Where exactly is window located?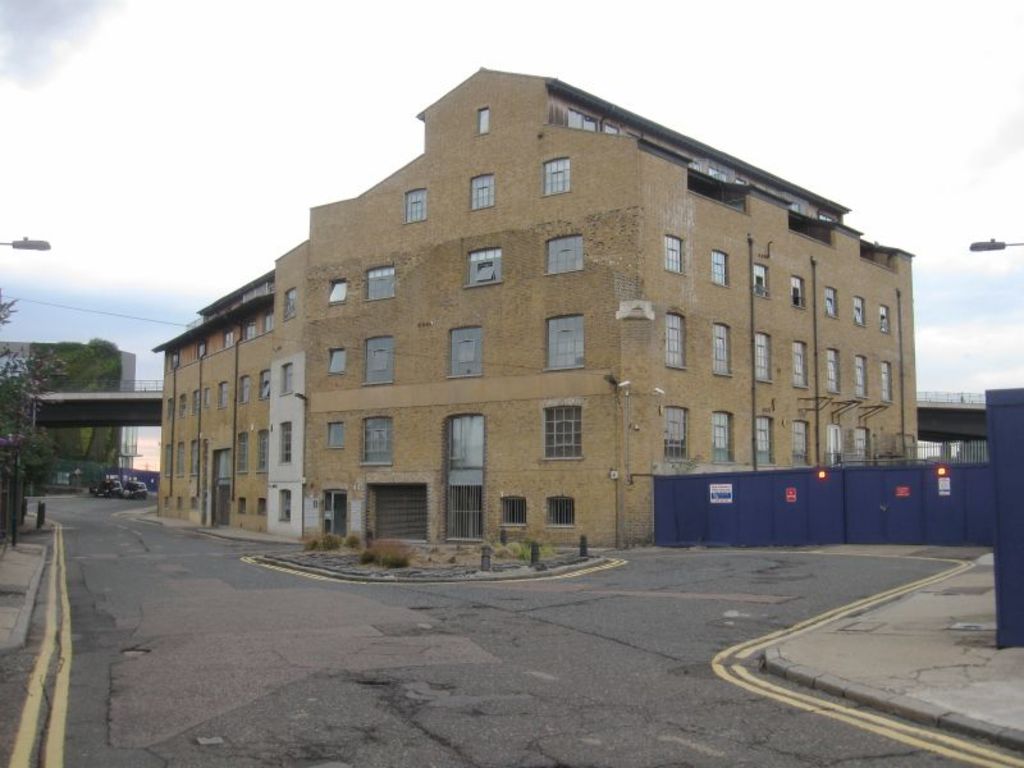
Its bounding box is {"x1": 257, "y1": 369, "x2": 270, "y2": 398}.
